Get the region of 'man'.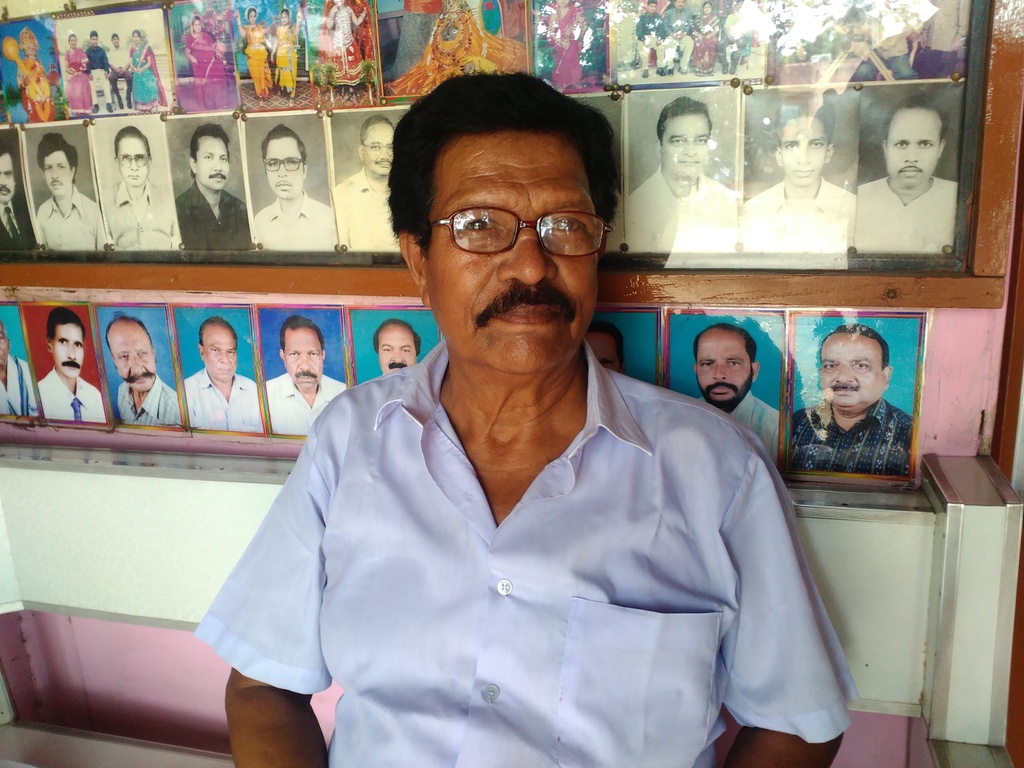
<bbox>36, 135, 104, 250</bbox>.
